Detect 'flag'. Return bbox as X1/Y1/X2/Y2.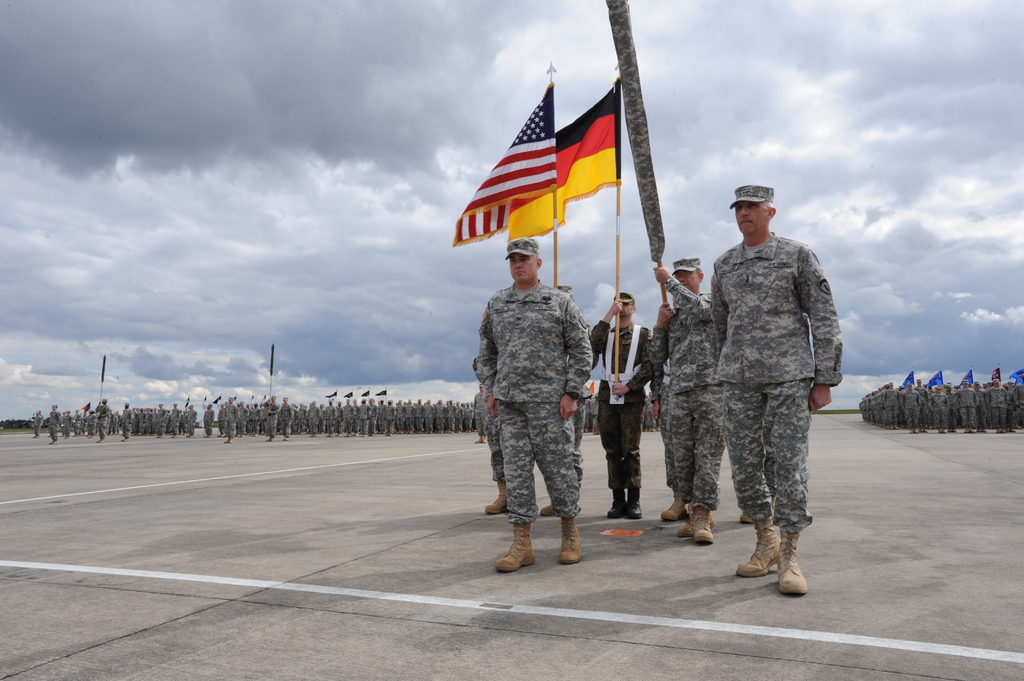
250/398/257/406.
